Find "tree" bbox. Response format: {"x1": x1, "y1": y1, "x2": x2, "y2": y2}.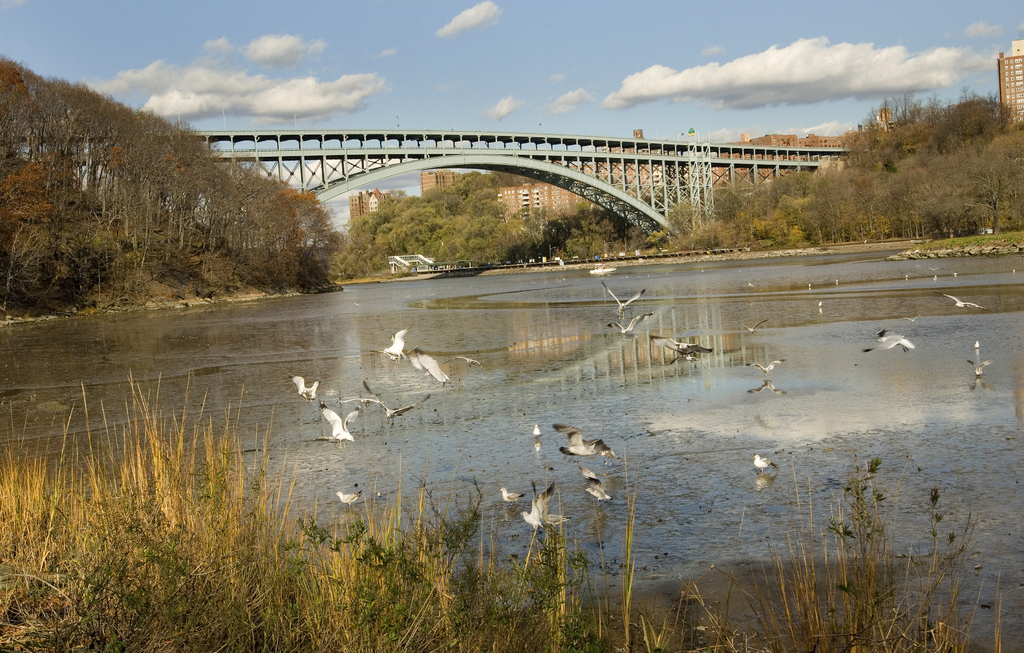
{"x1": 666, "y1": 195, "x2": 714, "y2": 254}.
